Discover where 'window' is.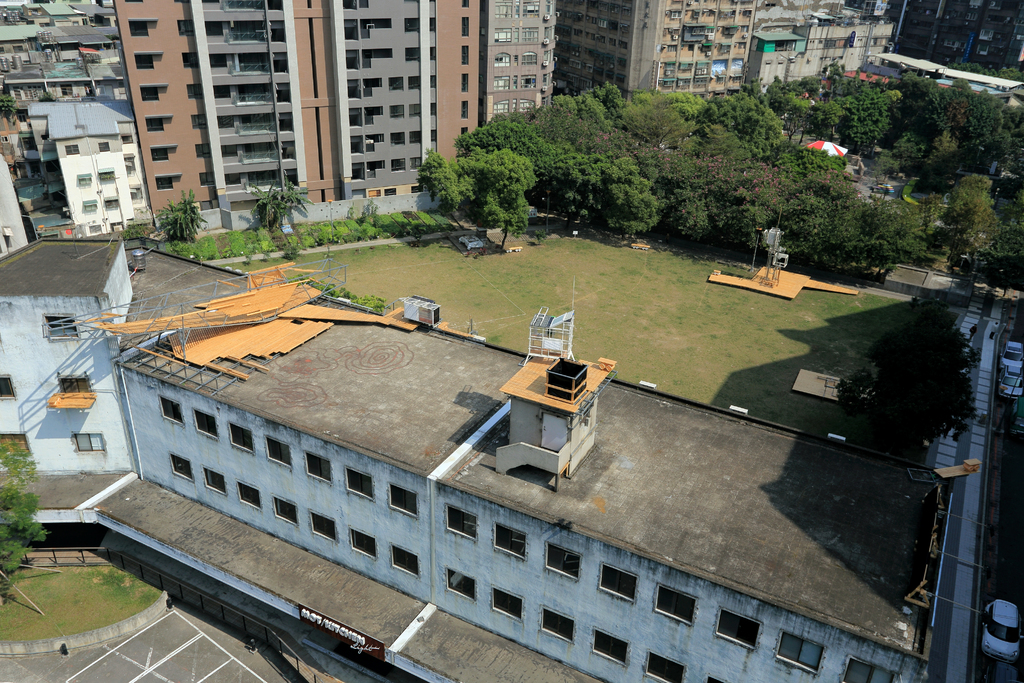
Discovered at locate(225, 172, 237, 185).
